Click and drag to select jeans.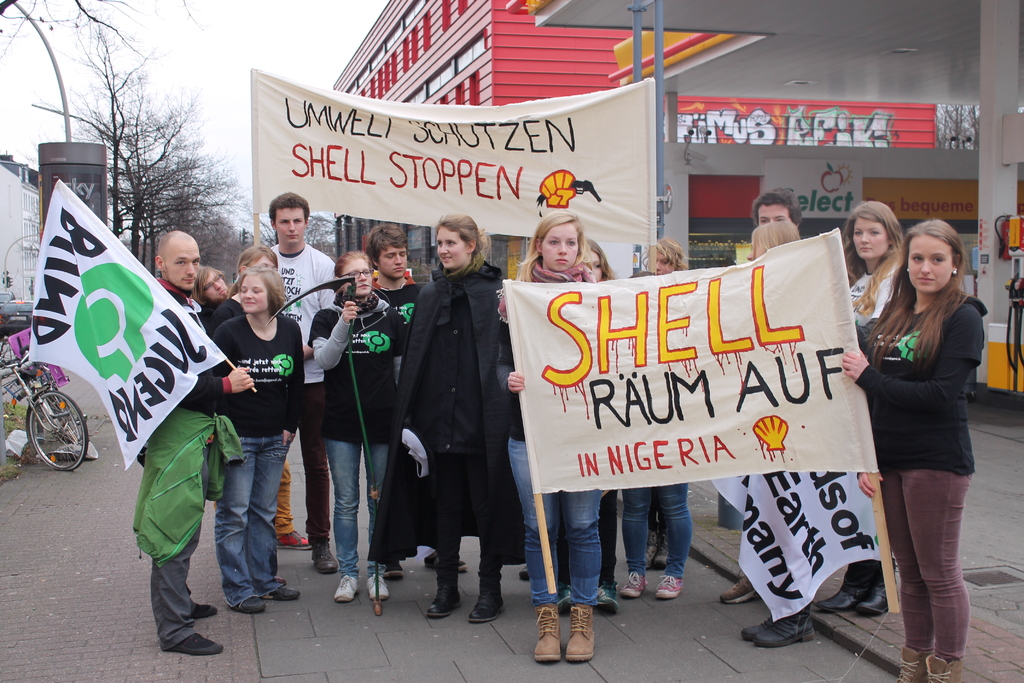
Selection: crop(876, 468, 967, 670).
